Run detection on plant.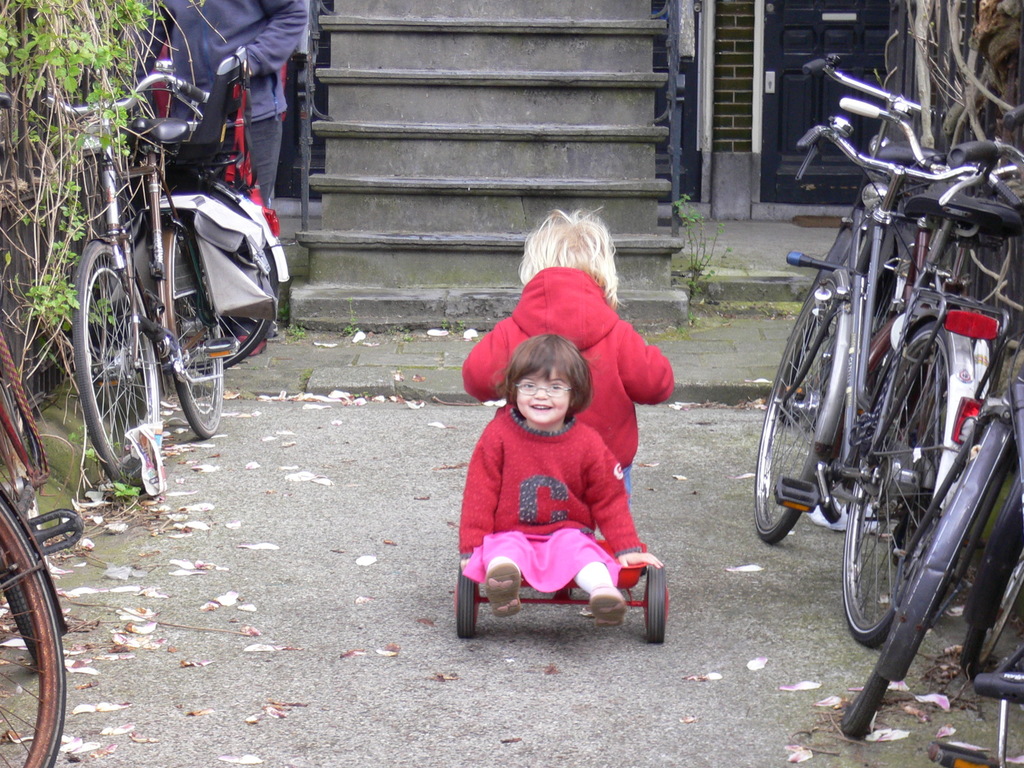
Result: (x1=287, y1=324, x2=305, y2=337).
